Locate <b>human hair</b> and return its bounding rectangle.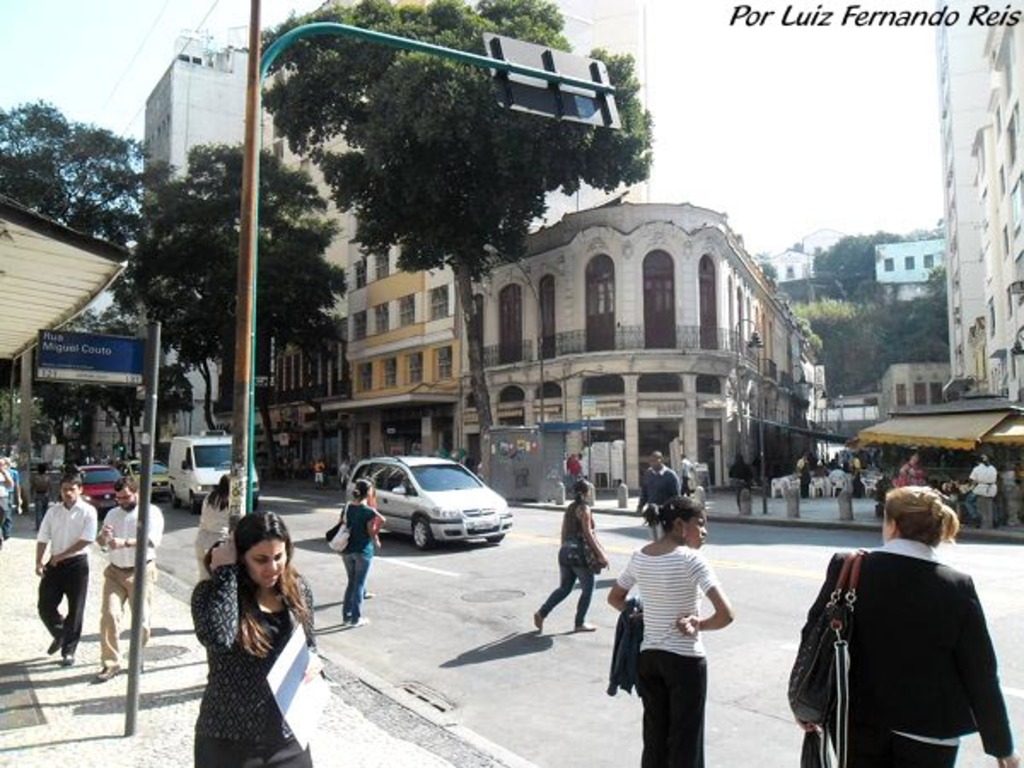
box(60, 469, 80, 490).
